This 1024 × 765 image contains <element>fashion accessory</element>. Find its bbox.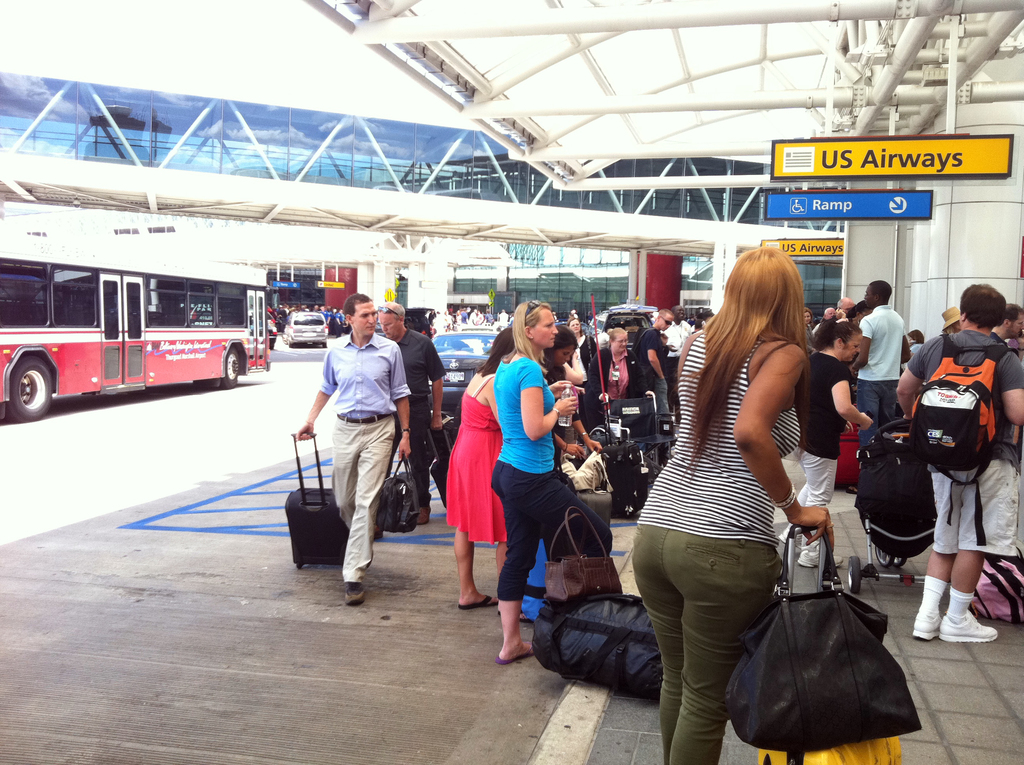
<box>904,327,1018,546</box>.
